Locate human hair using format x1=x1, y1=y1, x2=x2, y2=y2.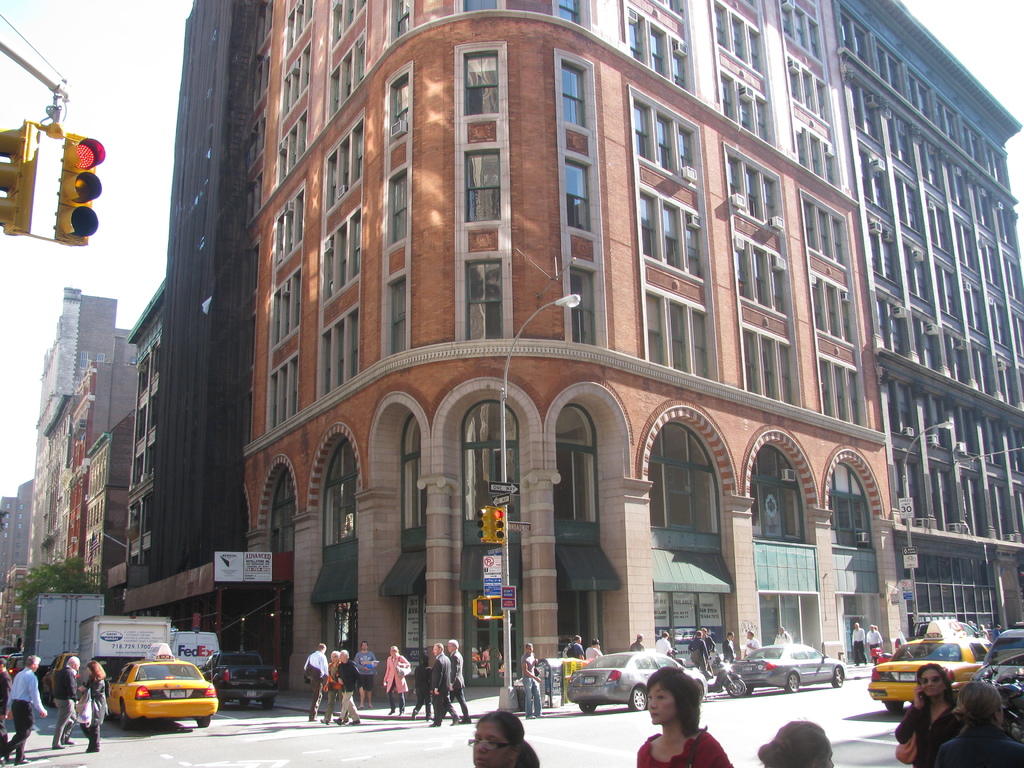
x1=637, y1=633, x2=643, y2=641.
